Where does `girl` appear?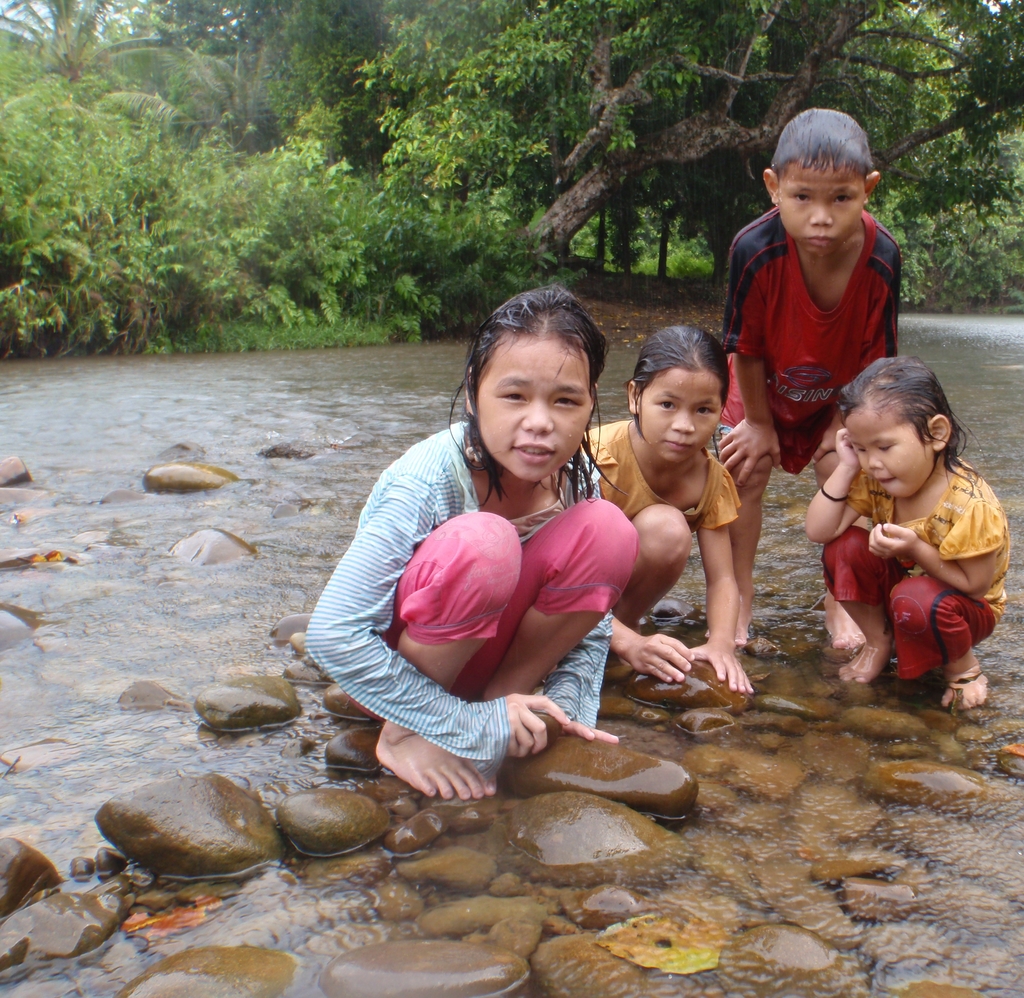
Appears at 307,284,638,799.
